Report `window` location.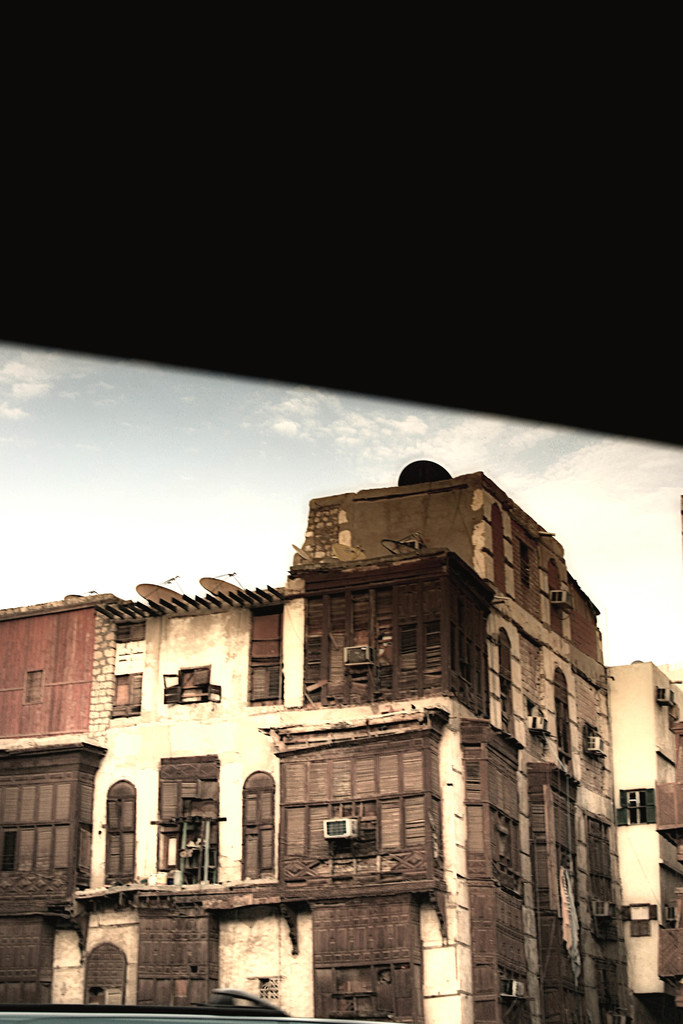
Report: x1=491, y1=812, x2=527, y2=903.
